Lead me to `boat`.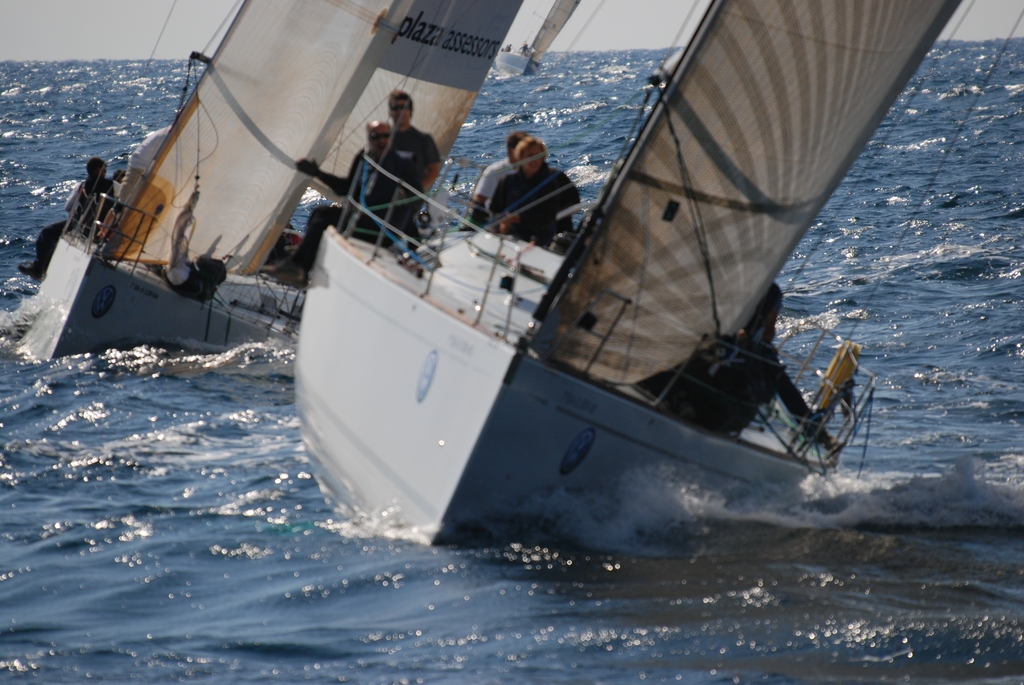
Lead to bbox(269, 24, 910, 567).
